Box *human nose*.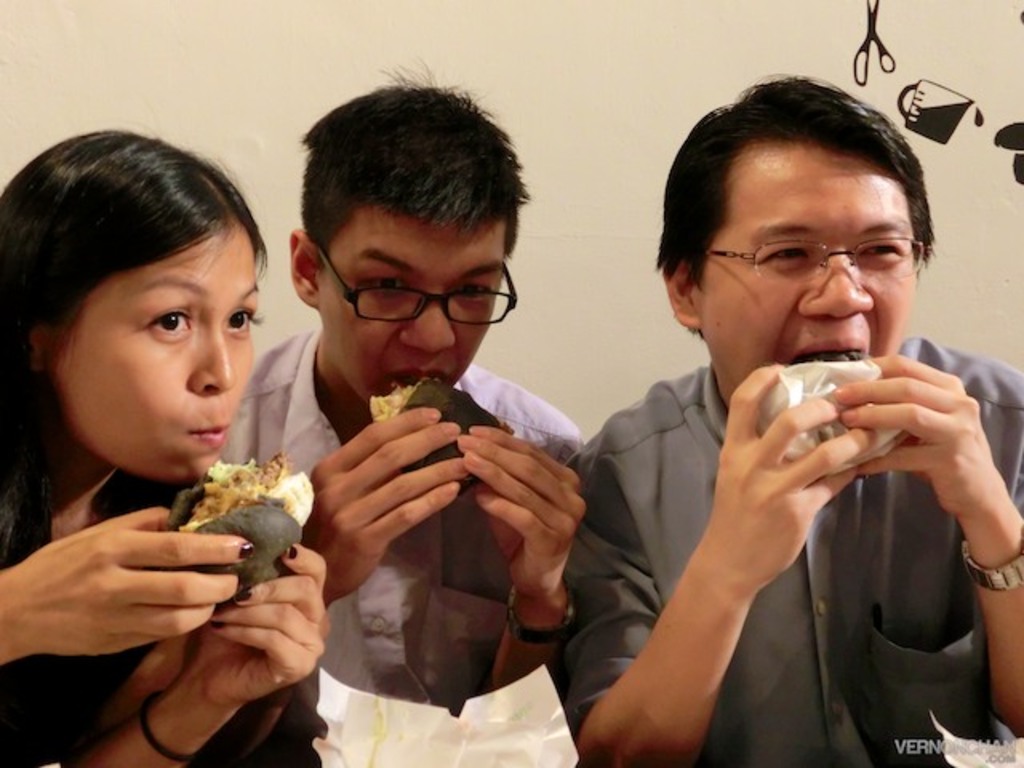
(798,246,877,323).
